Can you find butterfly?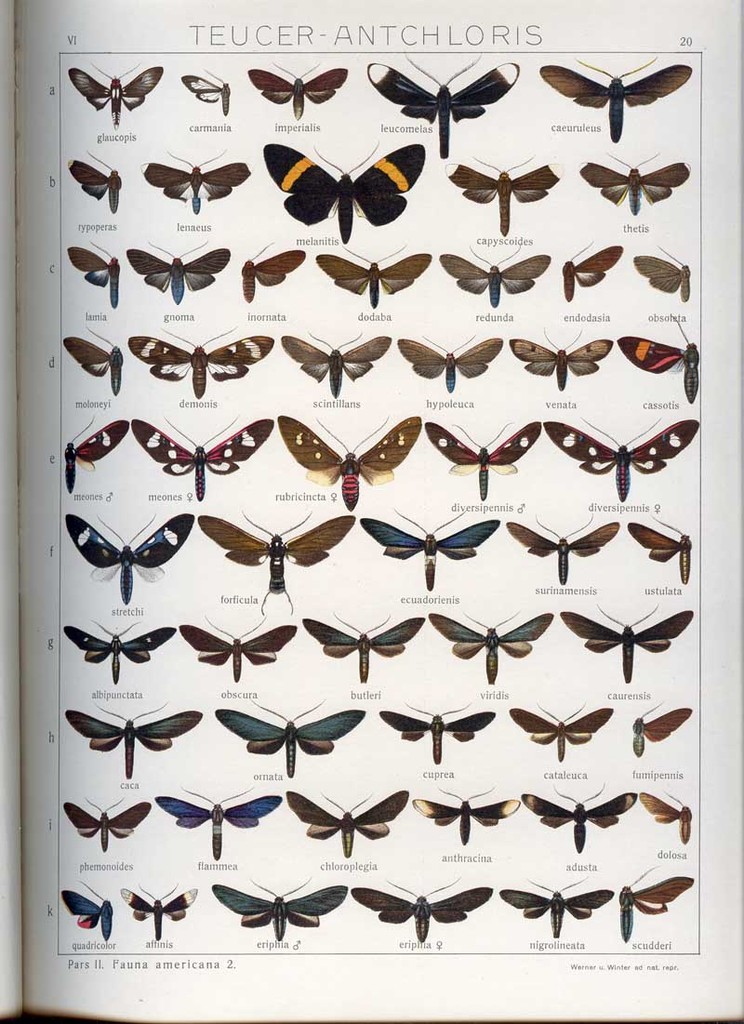
Yes, bounding box: BBox(508, 325, 609, 392).
